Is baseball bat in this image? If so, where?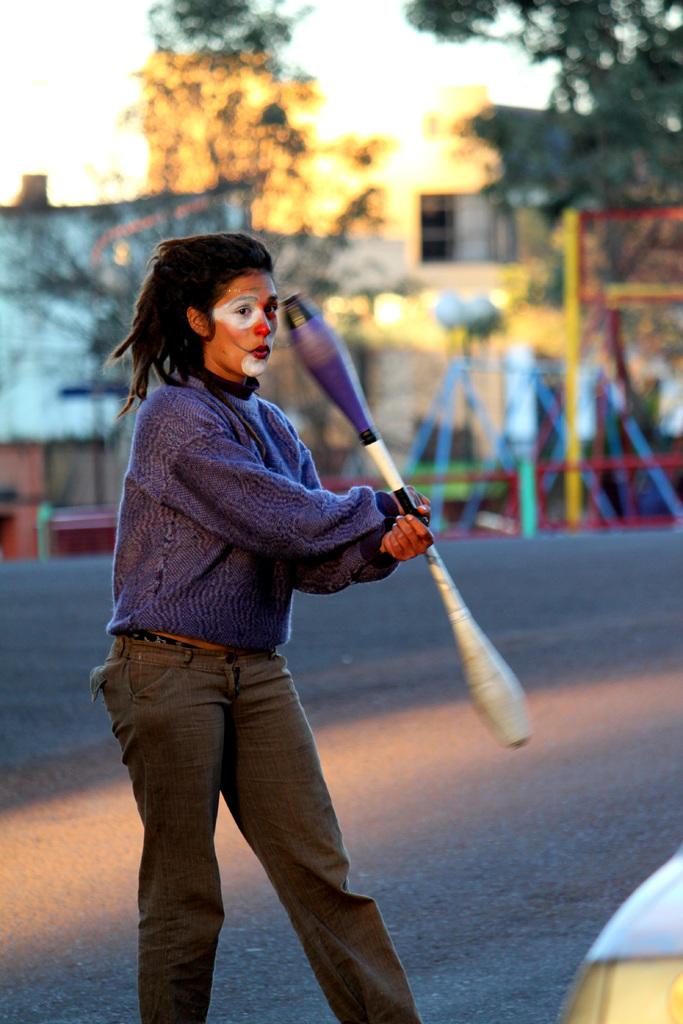
Yes, at bbox(272, 288, 541, 757).
